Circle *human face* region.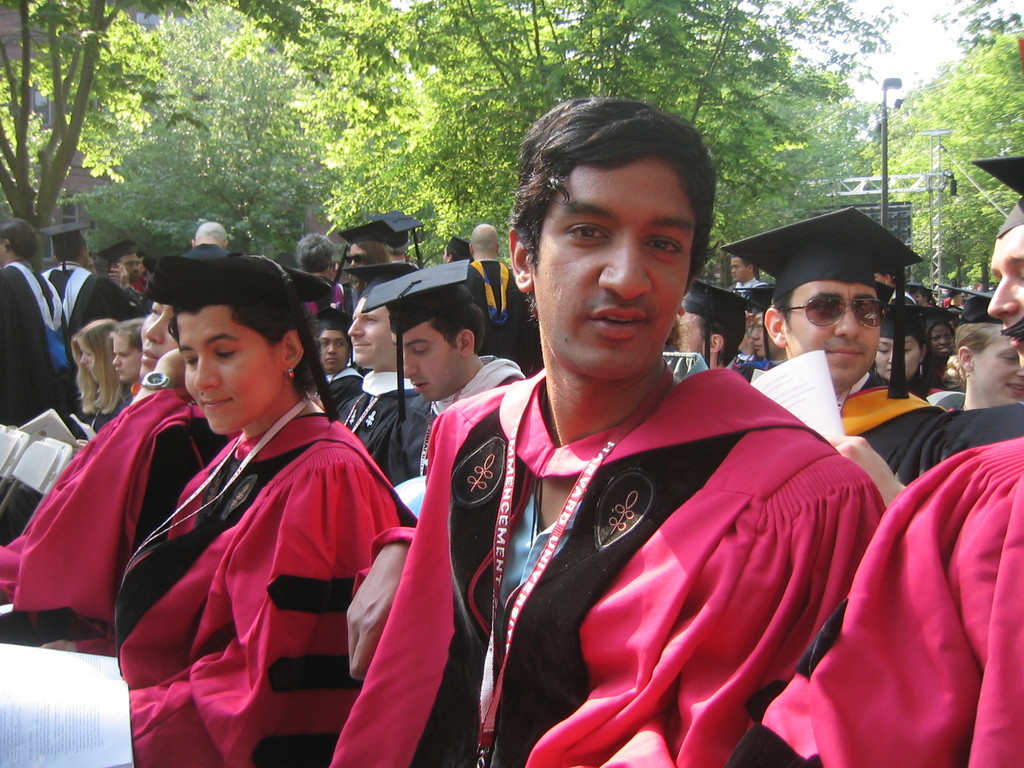
Region: (111,335,141,388).
